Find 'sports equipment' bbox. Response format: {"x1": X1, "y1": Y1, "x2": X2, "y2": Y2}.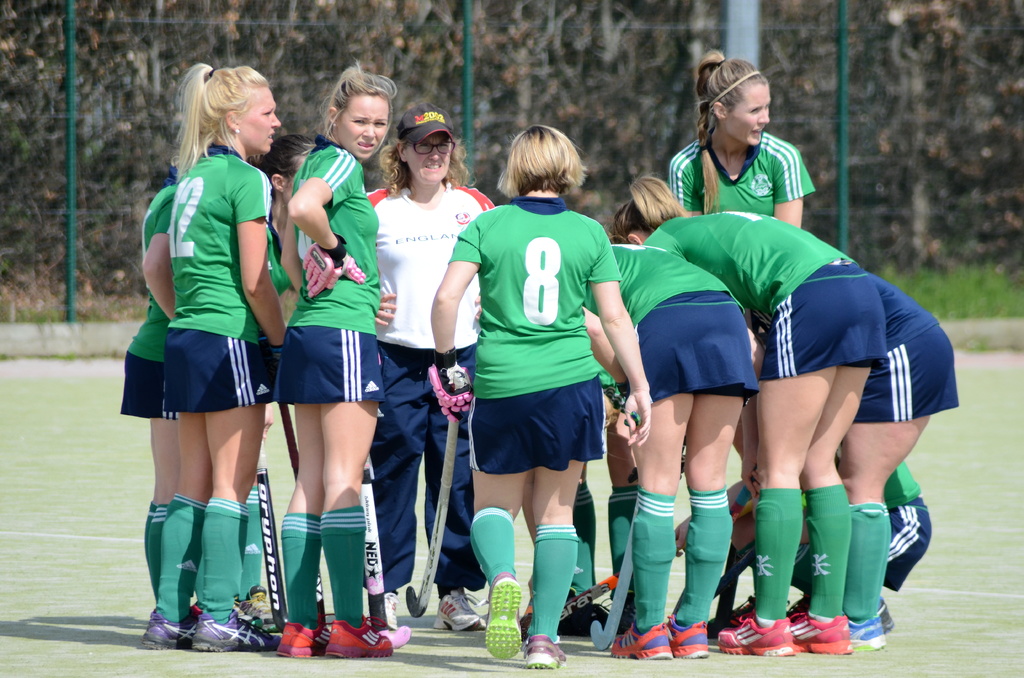
{"x1": 665, "y1": 613, "x2": 708, "y2": 659}.
